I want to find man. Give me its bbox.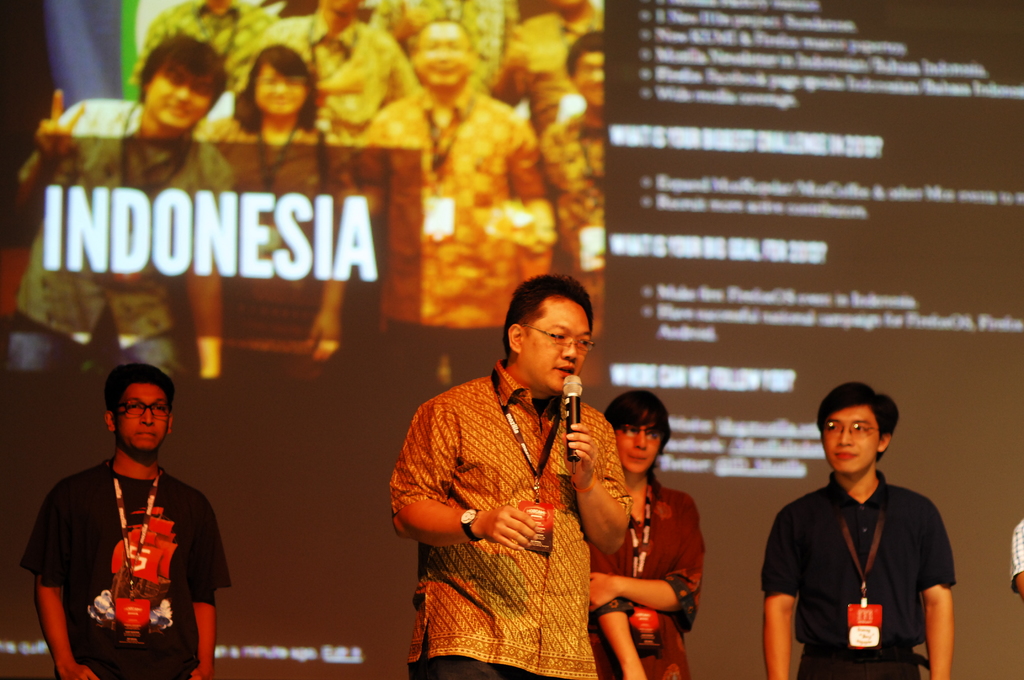
box=[362, 18, 564, 325].
